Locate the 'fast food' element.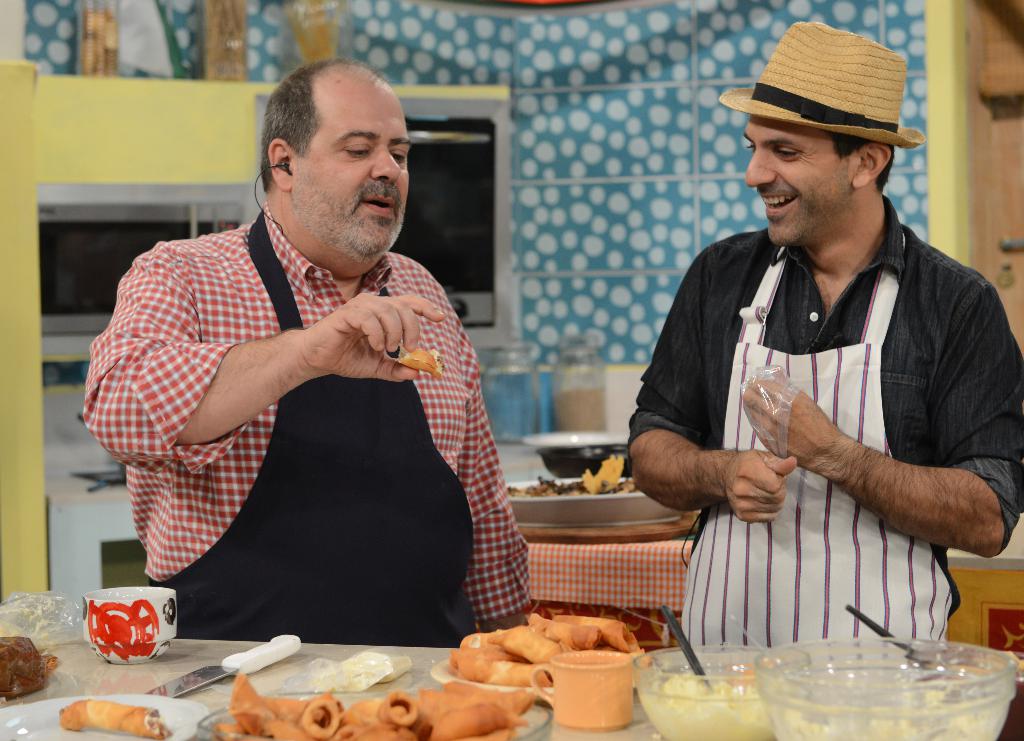
Element bbox: (383,346,443,376).
